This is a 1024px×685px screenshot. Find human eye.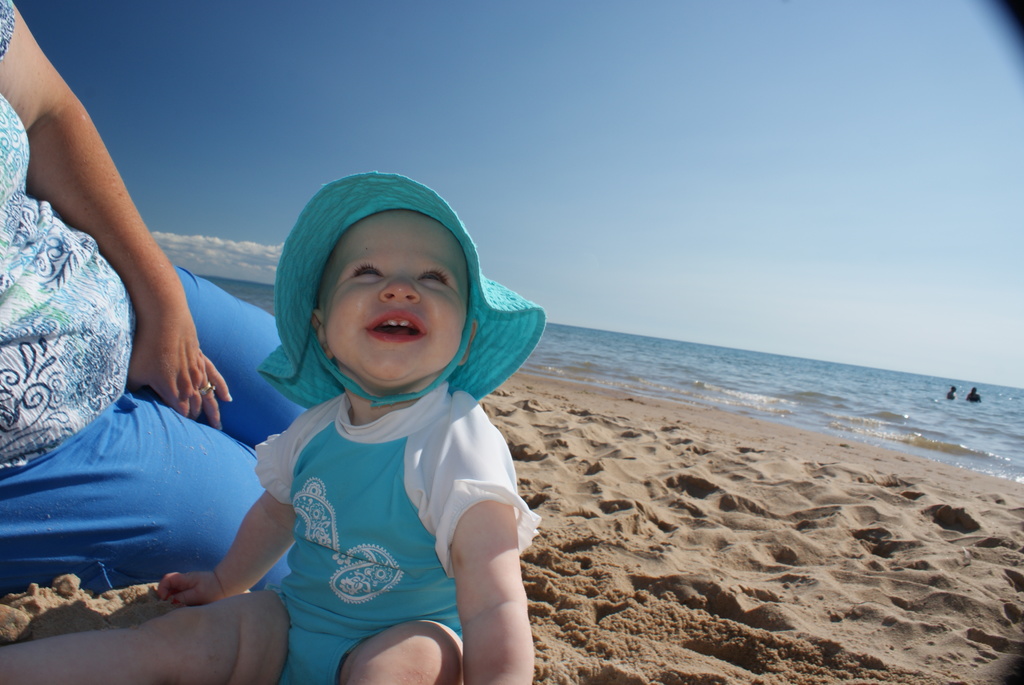
Bounding box: (left=349, top=259, right=386, bottom=280).
